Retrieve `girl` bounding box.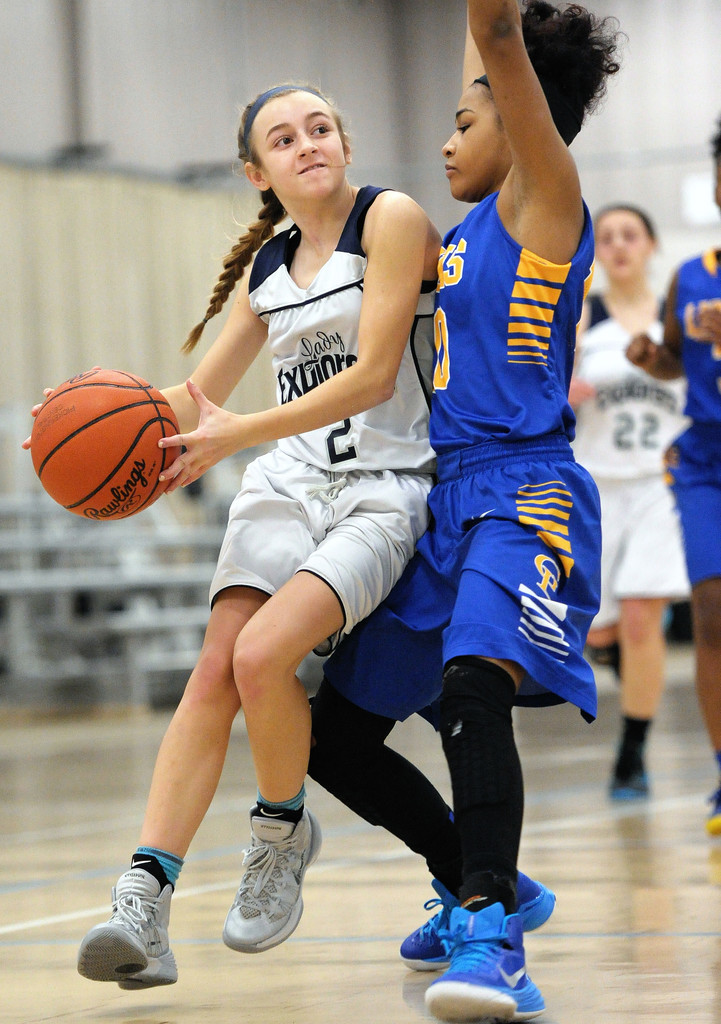
Bounding box: [left=20, top=77, right=441, bottom=992].
